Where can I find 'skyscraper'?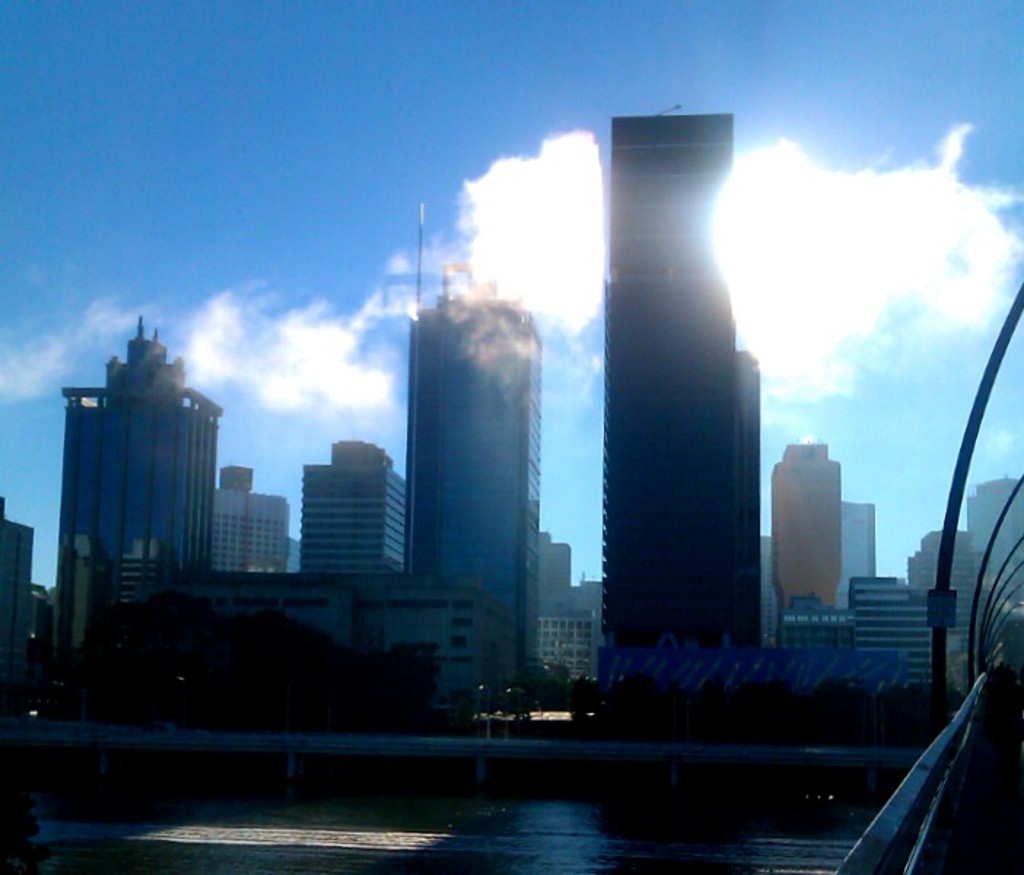
You can find it at (197,464,290,572).
